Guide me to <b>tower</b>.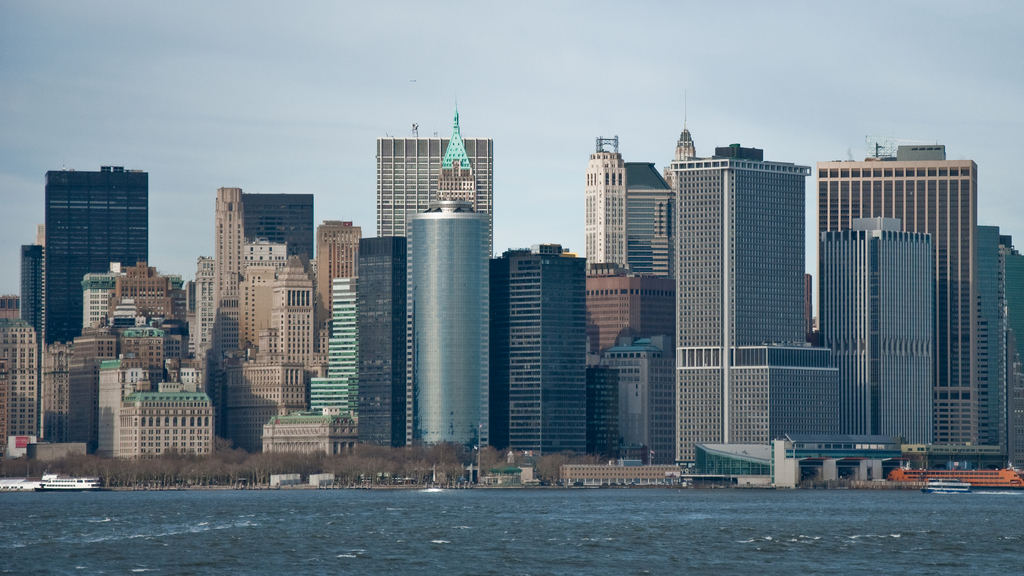
Guidance: 402 184 487 451.
